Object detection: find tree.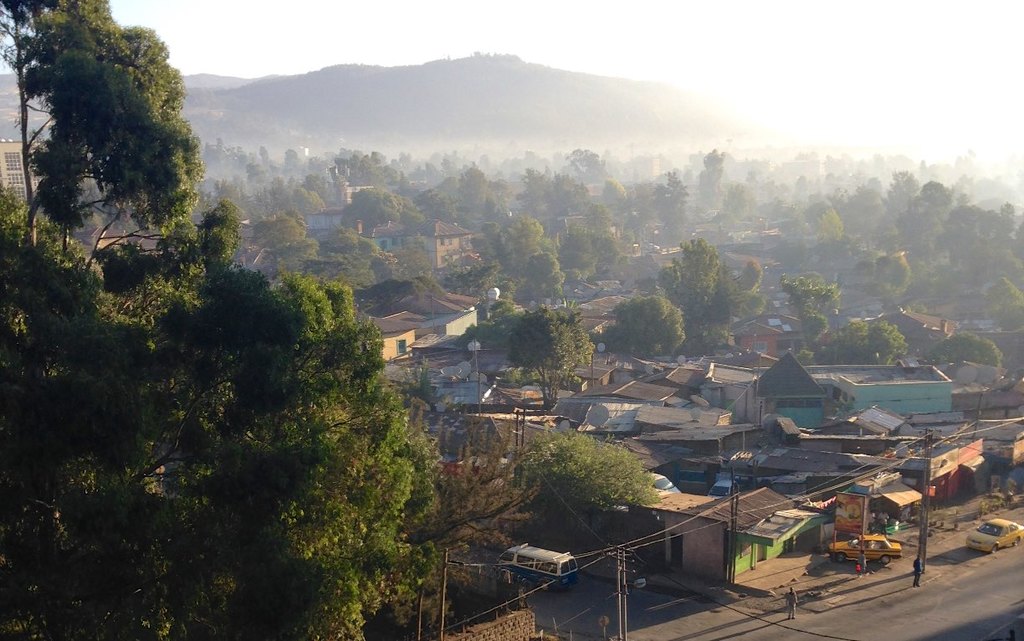
crop(0, 191, 426, 640).
